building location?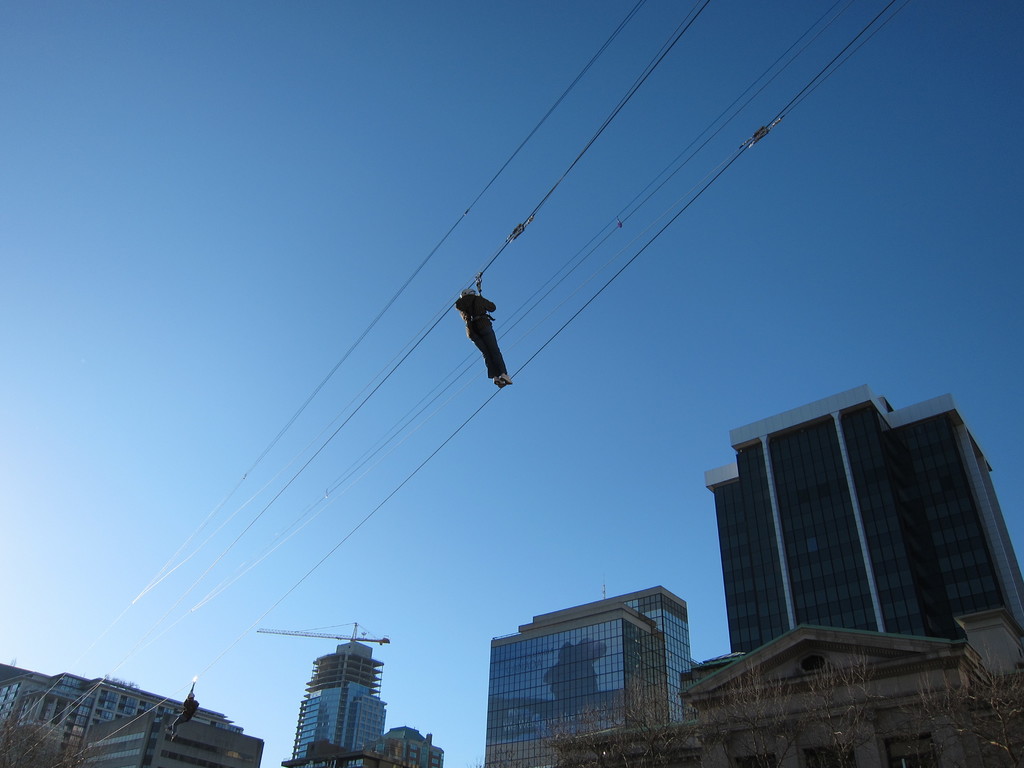
0, 663, 239, 767
